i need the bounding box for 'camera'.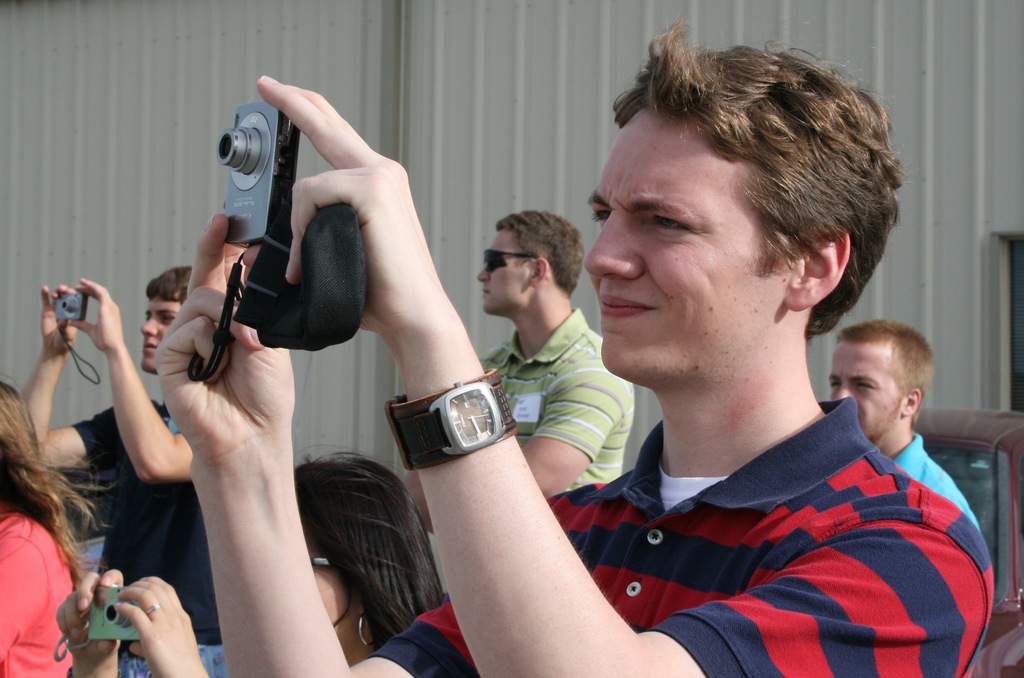
Here it is: (217,101,300,244).
